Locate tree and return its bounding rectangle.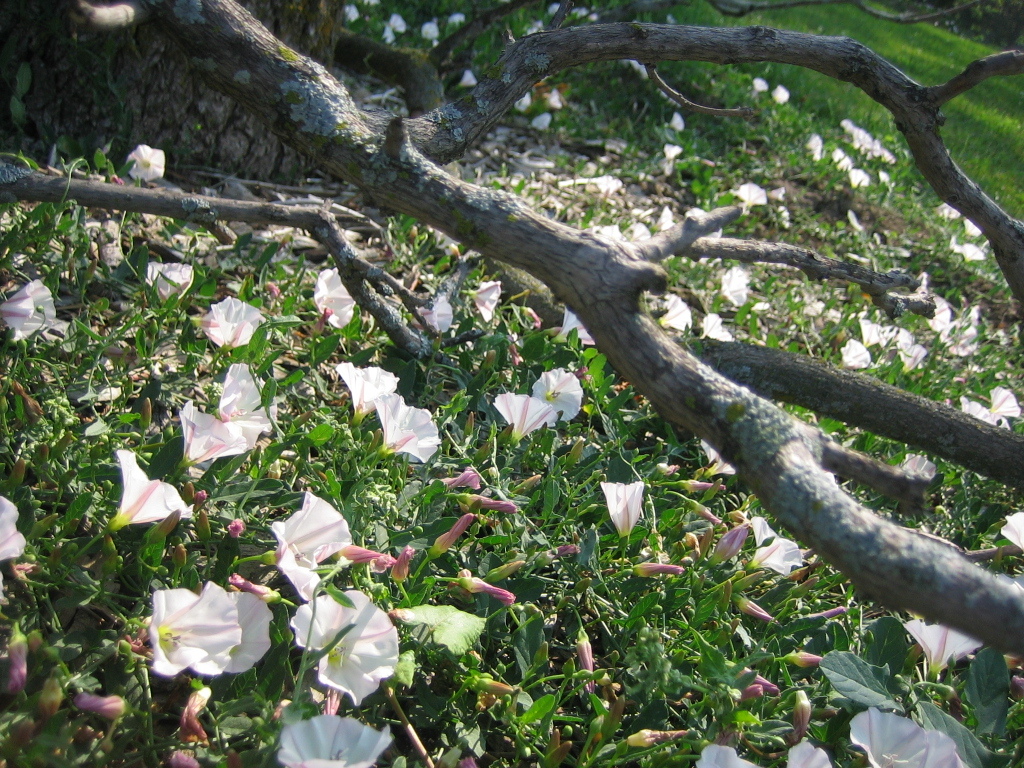
select_region(0, 0, 343, 184).
